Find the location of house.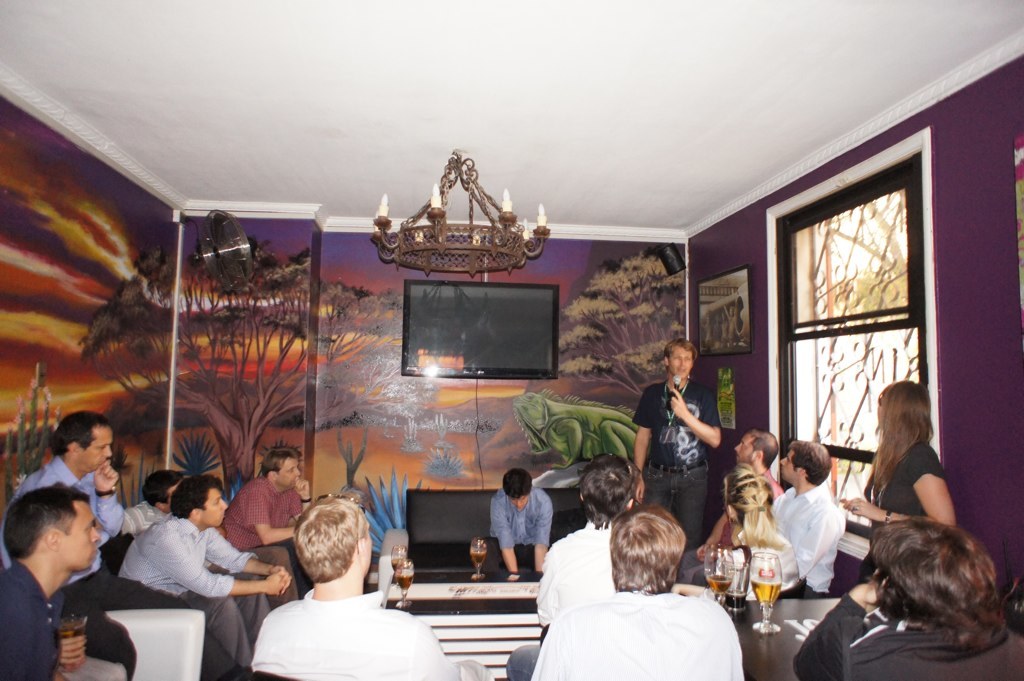
Location: box(92, 100, 1023, 666).
